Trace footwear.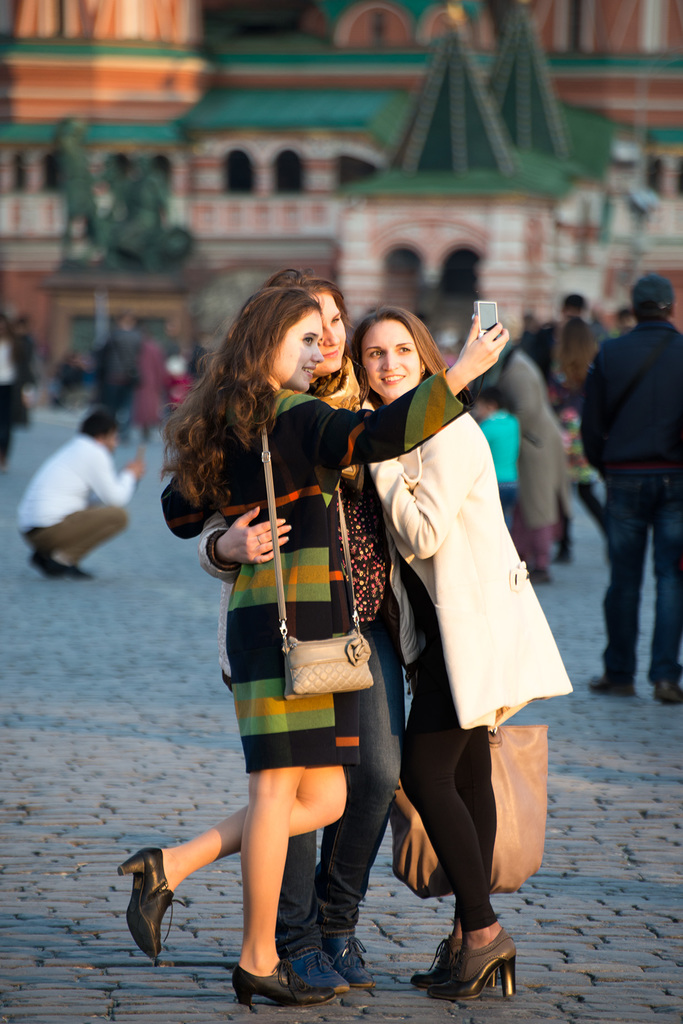
Traced to <region>412, 917, 502, 994</region>.
